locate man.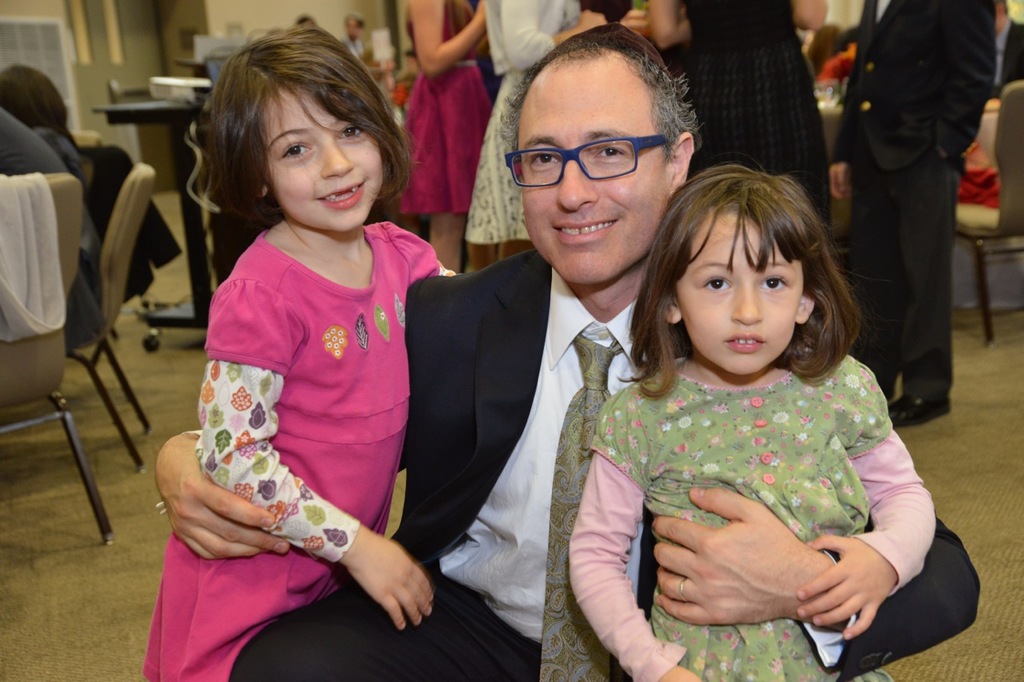
Bounding box: (172,25,983,681).
